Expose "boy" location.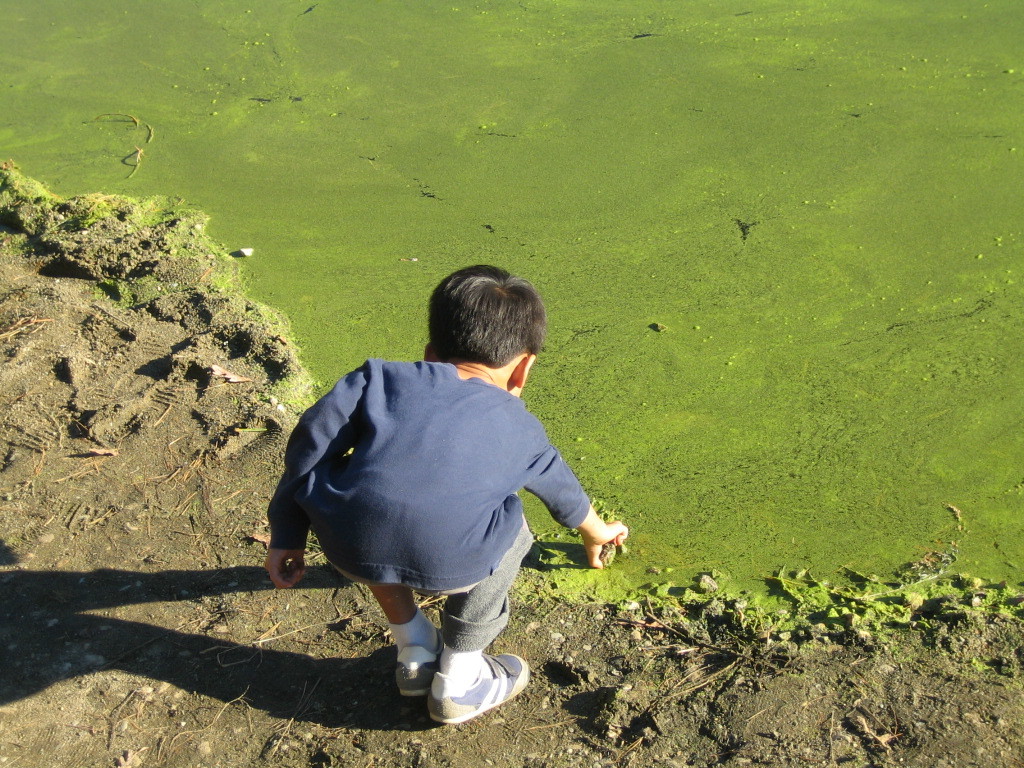
Exposed at 256:258:624:703.
